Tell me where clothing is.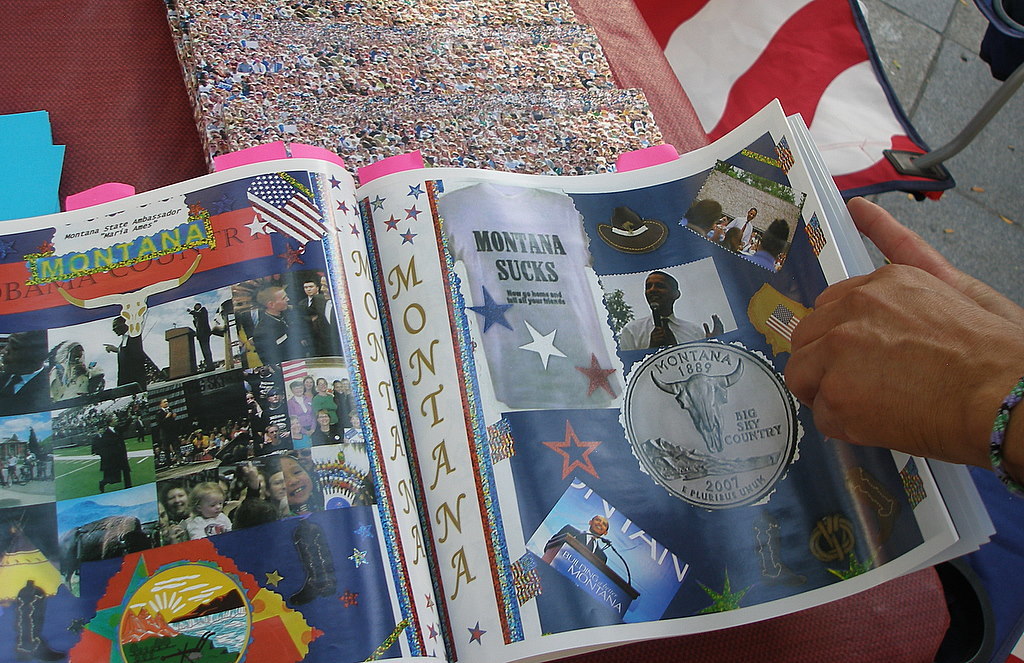
clothing is at x1=313 y1=381 x2=342 y2=434.
